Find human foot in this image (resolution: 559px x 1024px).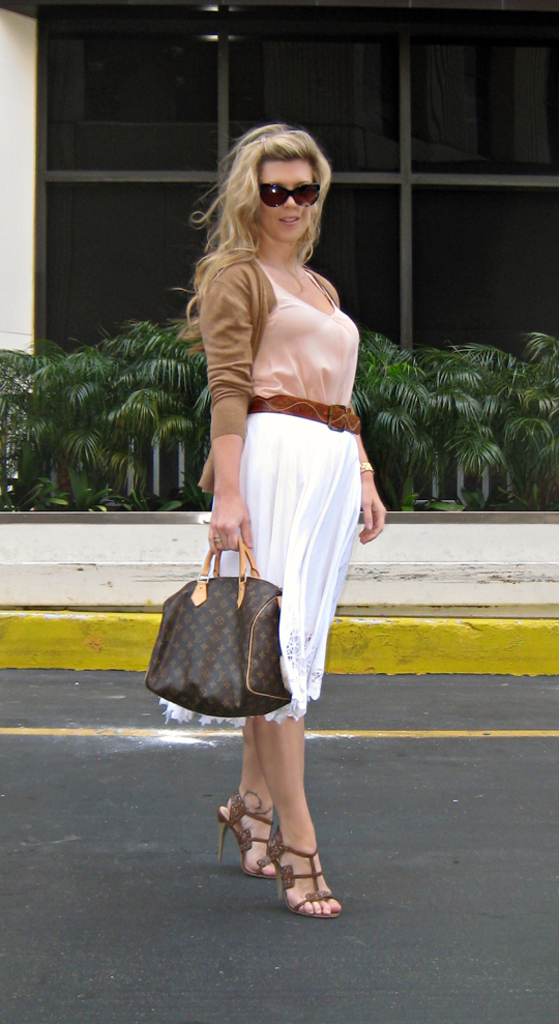
l=267, t=817, r=353, b=911.
